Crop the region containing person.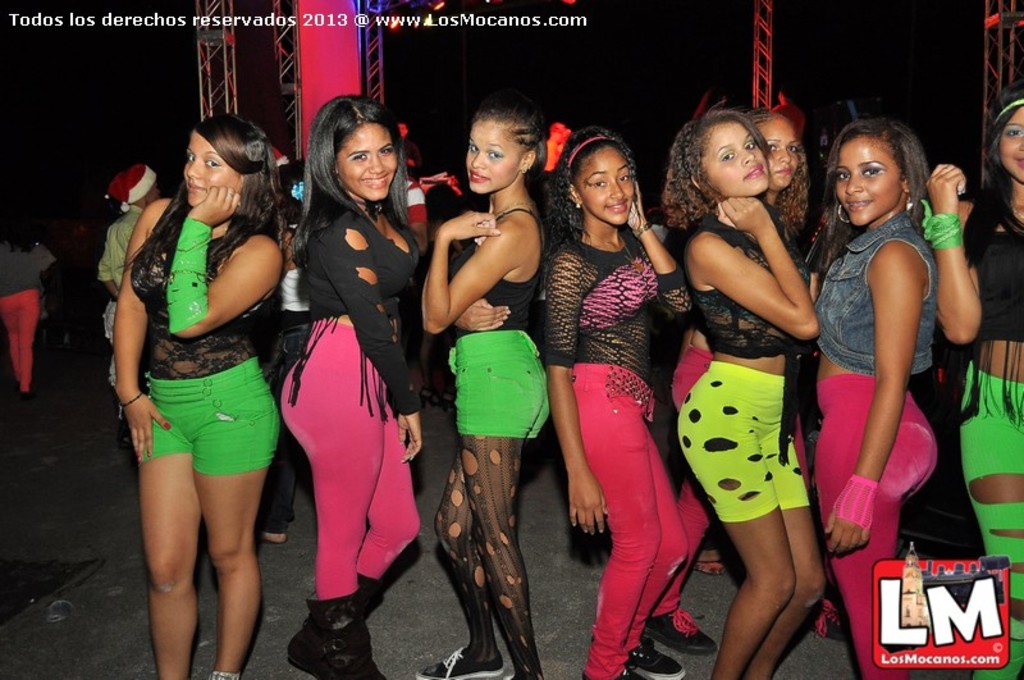
Crop region: (left=274, top=86, right=433, bottom=679).
